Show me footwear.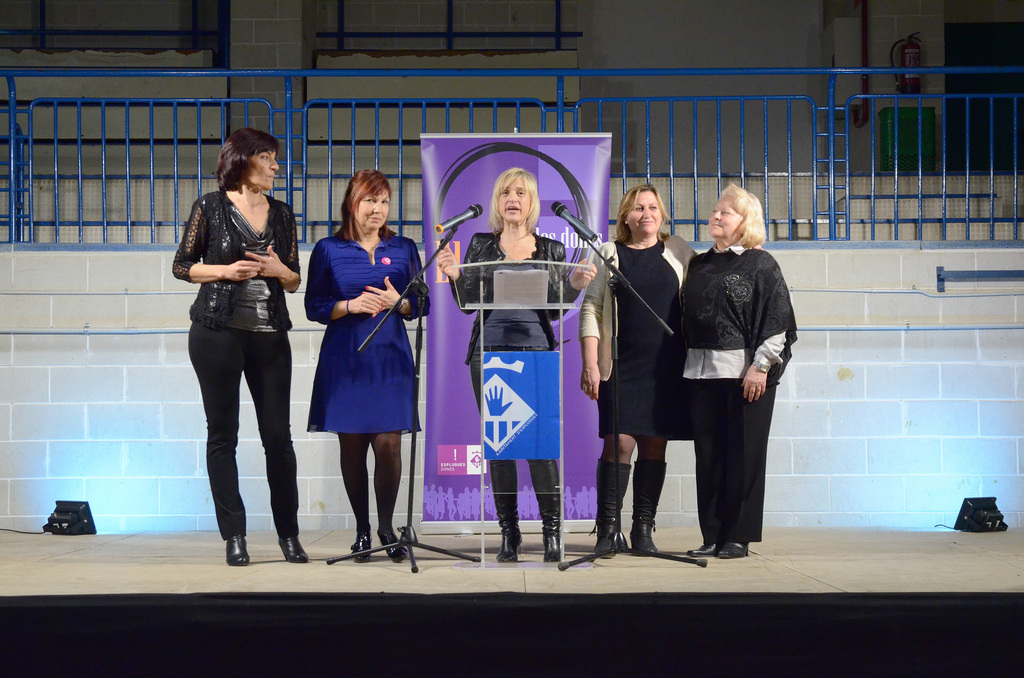
footwear is here: [484,457,523,569].
